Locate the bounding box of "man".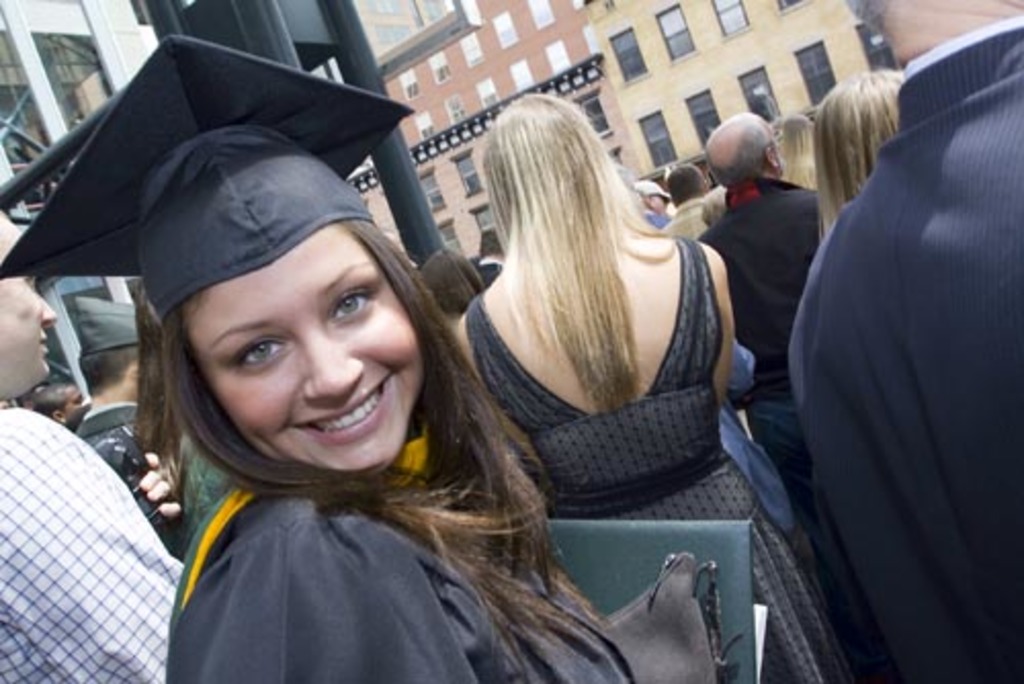
Bounding box: select_region(80, 303, 184, 563).
